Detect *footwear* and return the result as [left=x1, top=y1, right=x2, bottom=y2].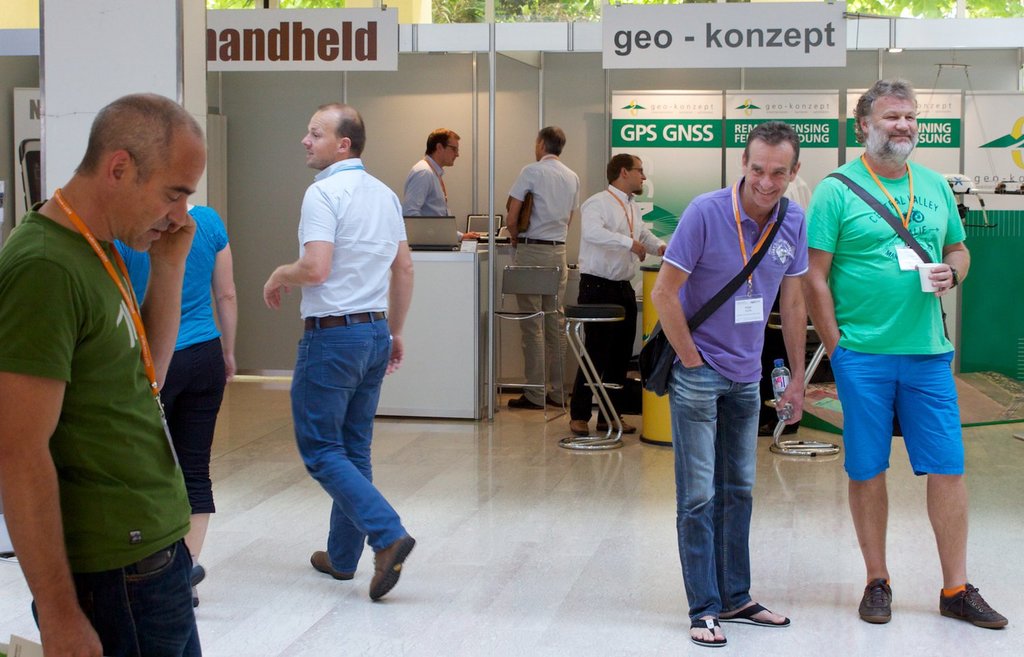
[left=187, top=556, right=210, bottom=586].
